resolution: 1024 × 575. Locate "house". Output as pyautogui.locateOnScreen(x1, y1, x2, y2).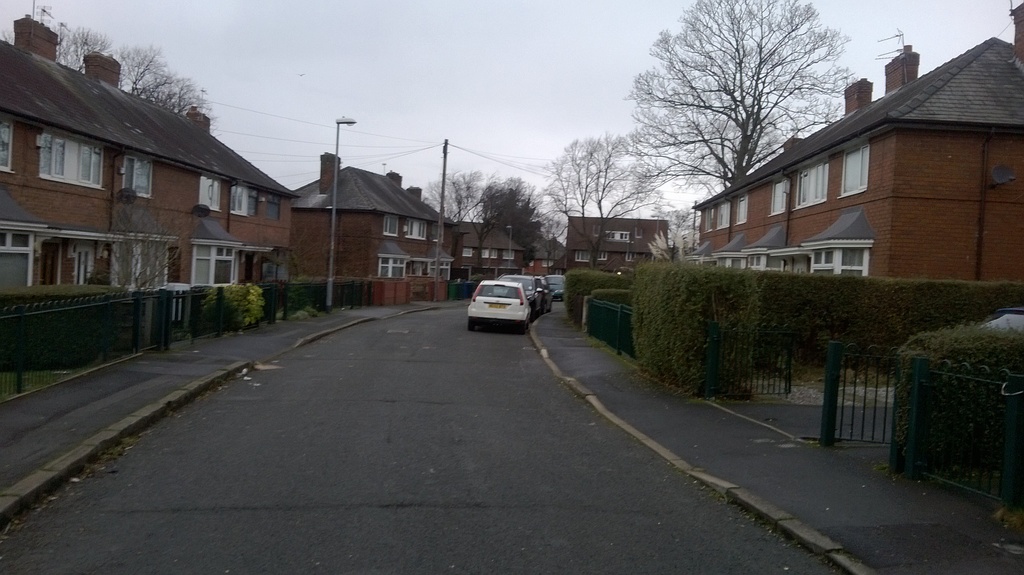
pyautogui.locateOnScreen(691, 34, 1023, 296).
